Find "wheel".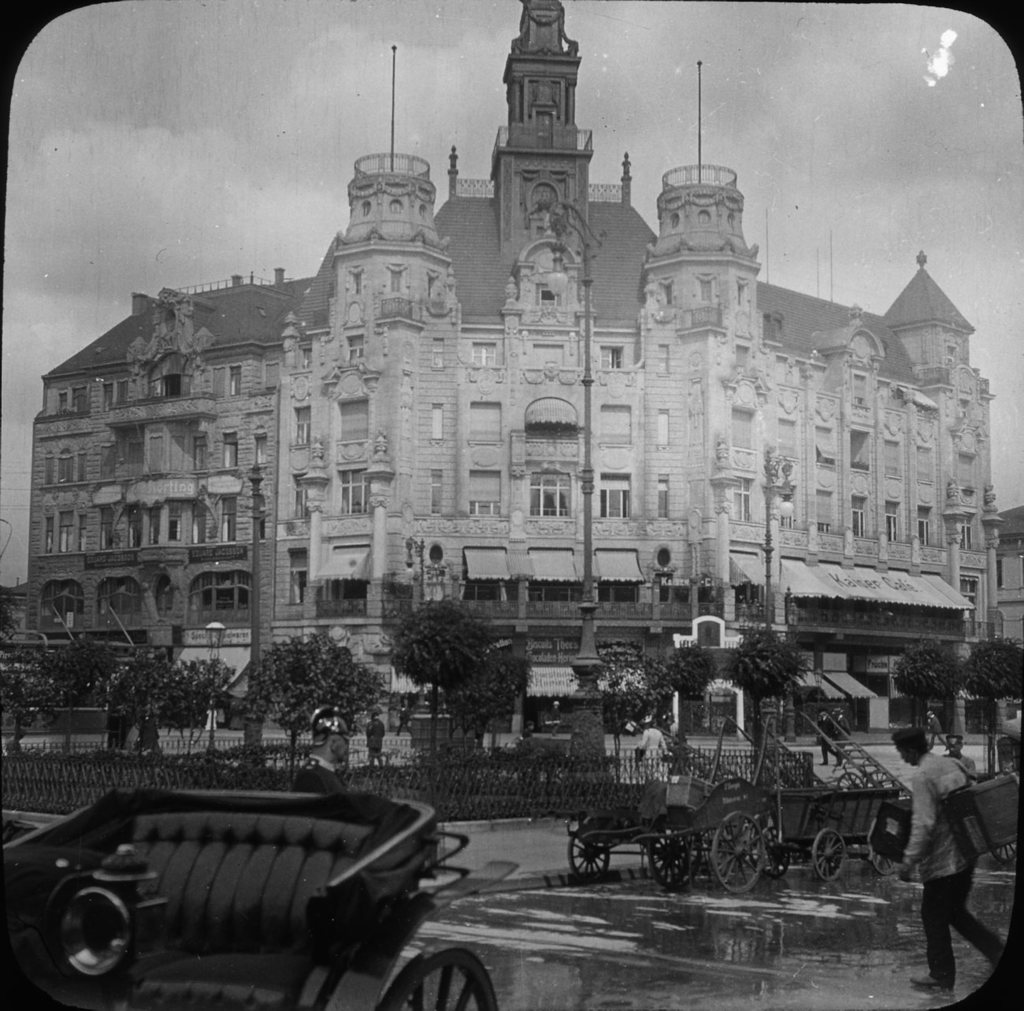
{"x1": 46, "y1": 877, "x2": 137, "y2": 992}.
